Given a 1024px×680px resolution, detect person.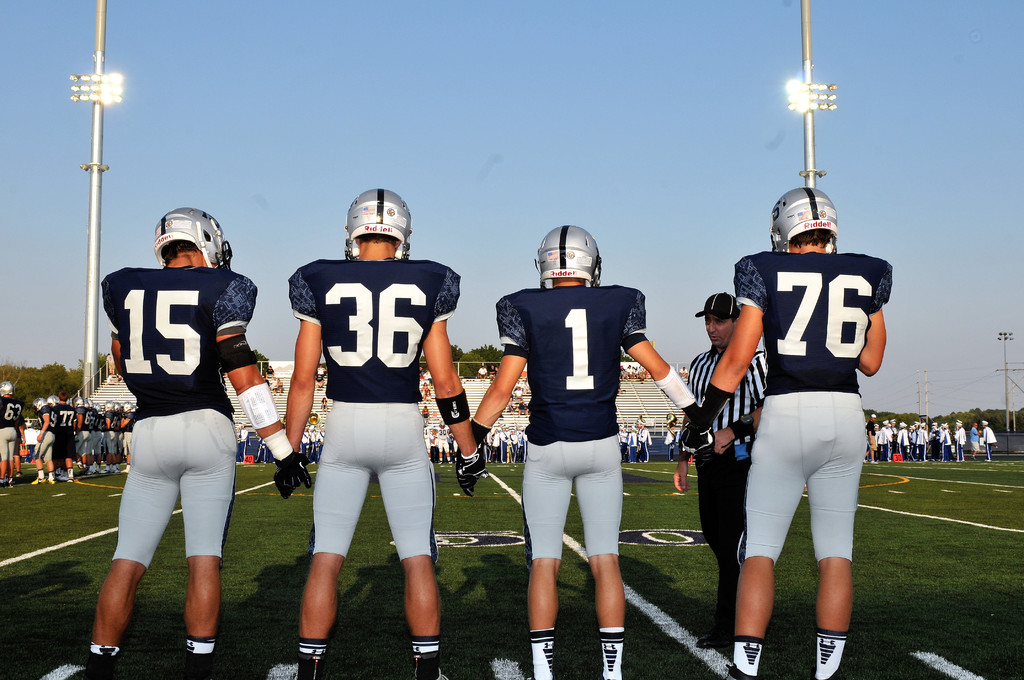
(925,423,938,467).
